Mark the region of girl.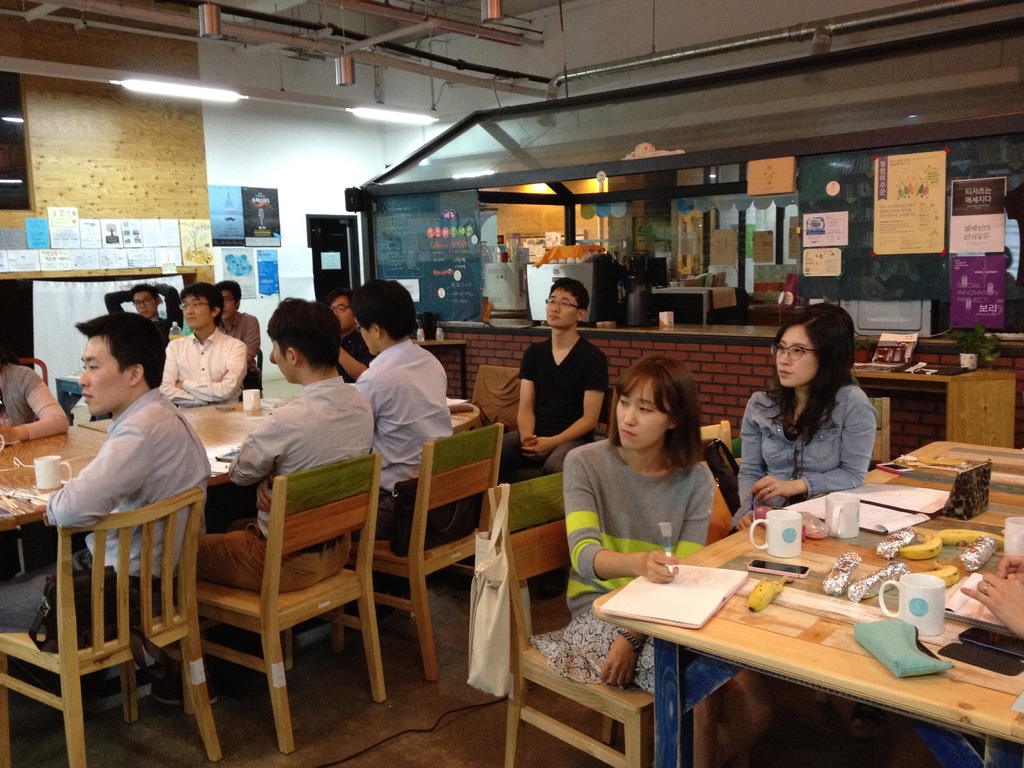
Region: select_region(731, 299, 881, 530).
